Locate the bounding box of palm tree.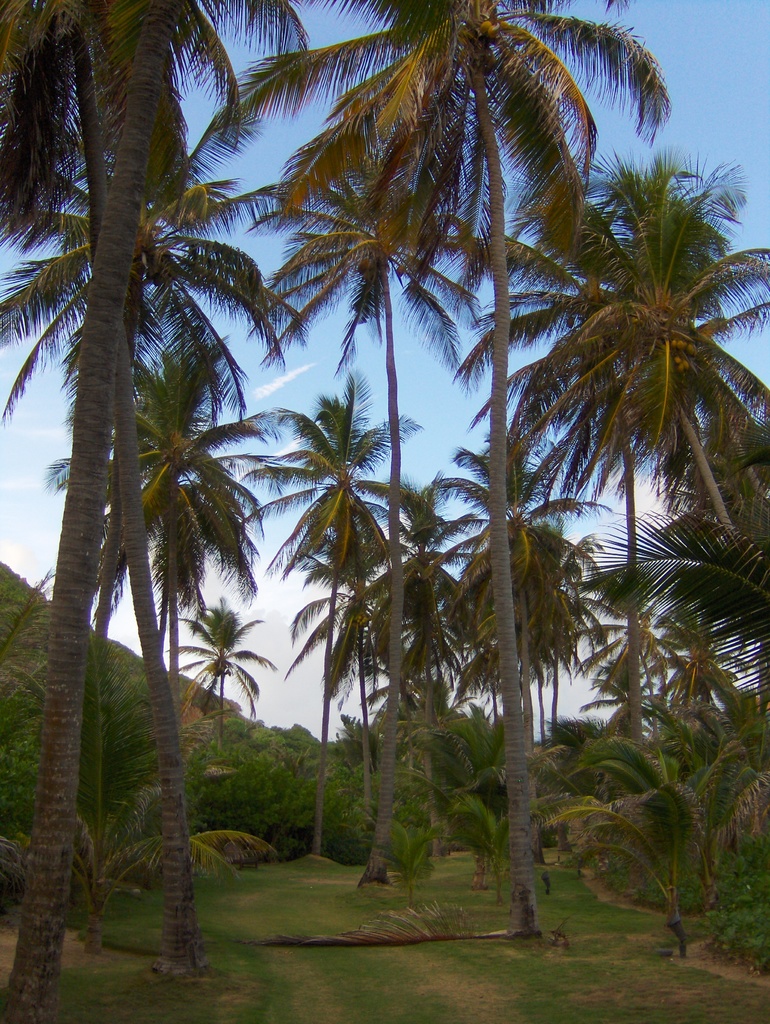
Bounding box: {"x1": 239, "y1": 398, "x2": 385, "y2": 810}.
